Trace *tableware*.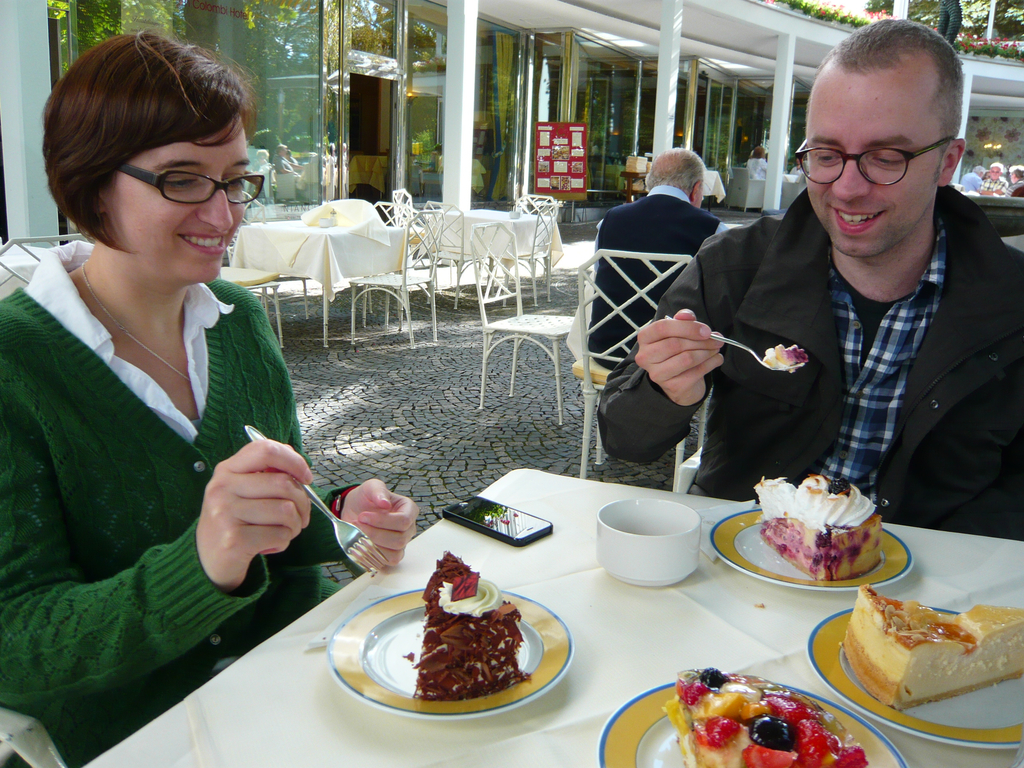
Traced to detection(241, 427, 397, 578).
